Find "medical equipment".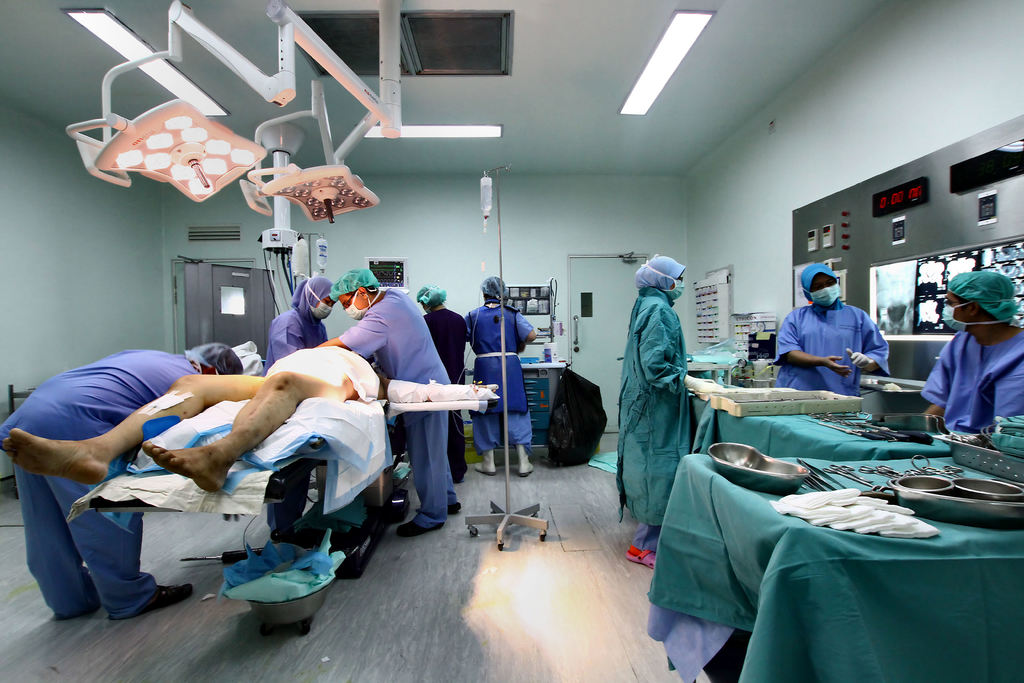
(692,381,797,402).
